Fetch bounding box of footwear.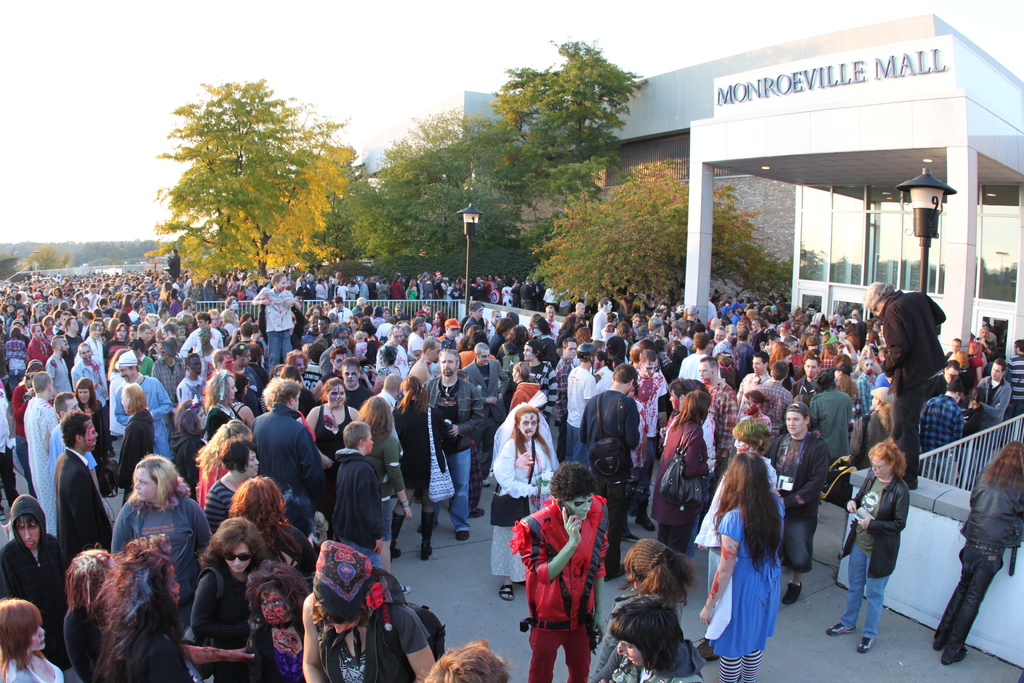
Bbox: select_region(942, 650, 966, 667).
